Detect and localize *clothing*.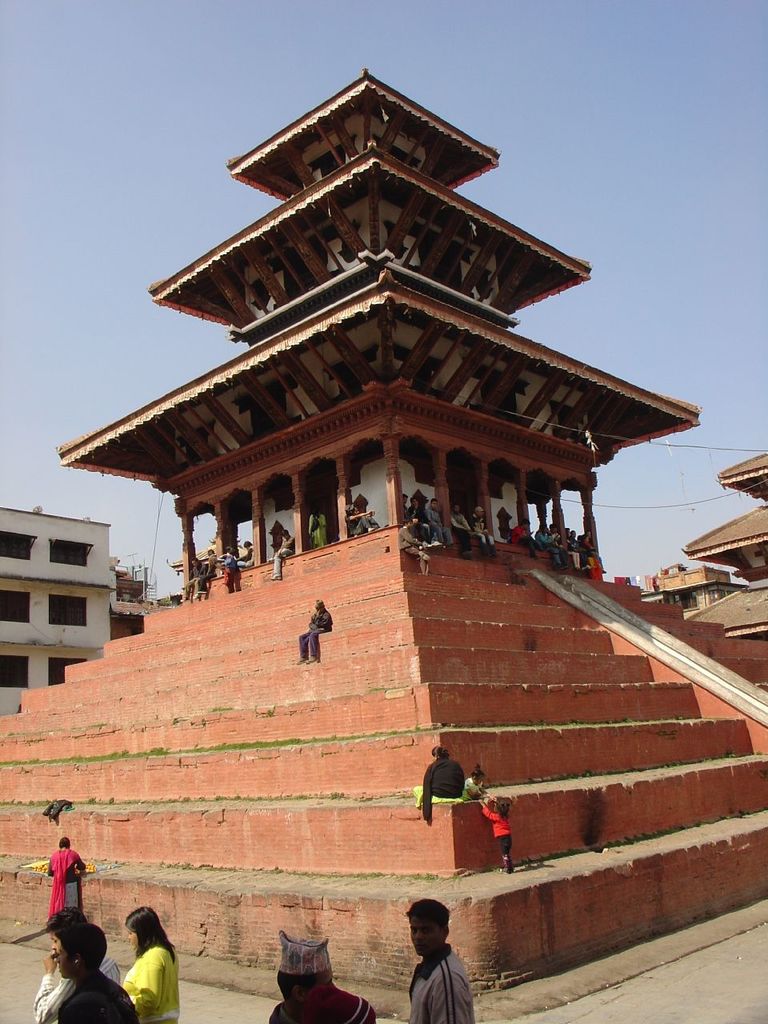
Localized at [122,944,180,1023].
